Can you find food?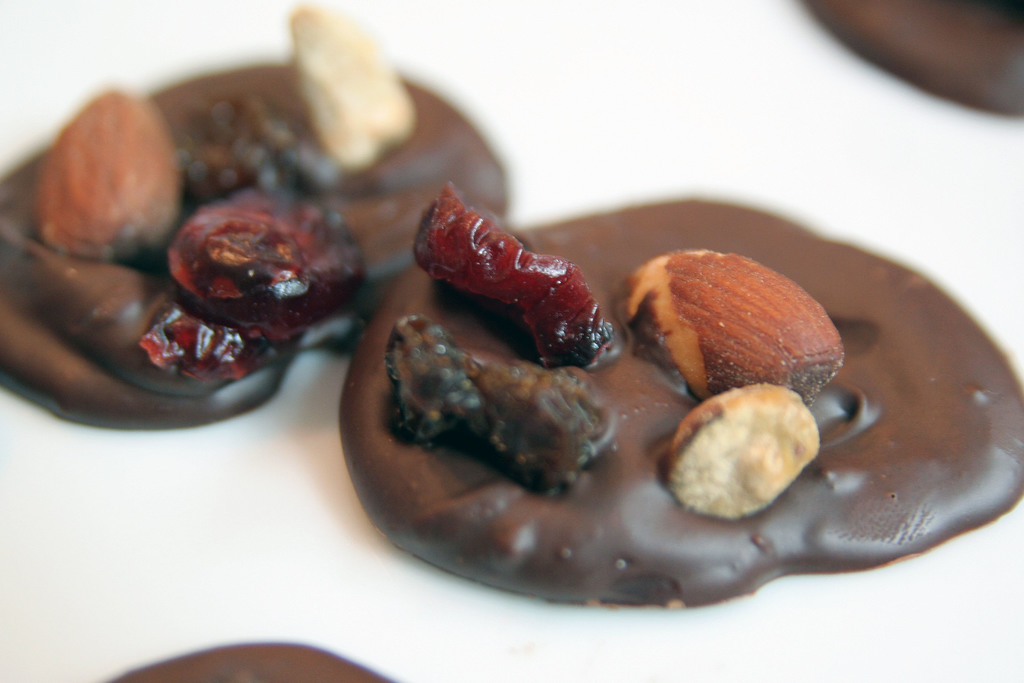
Yes, bounding box: bbox(0, 2, 510, 431).
